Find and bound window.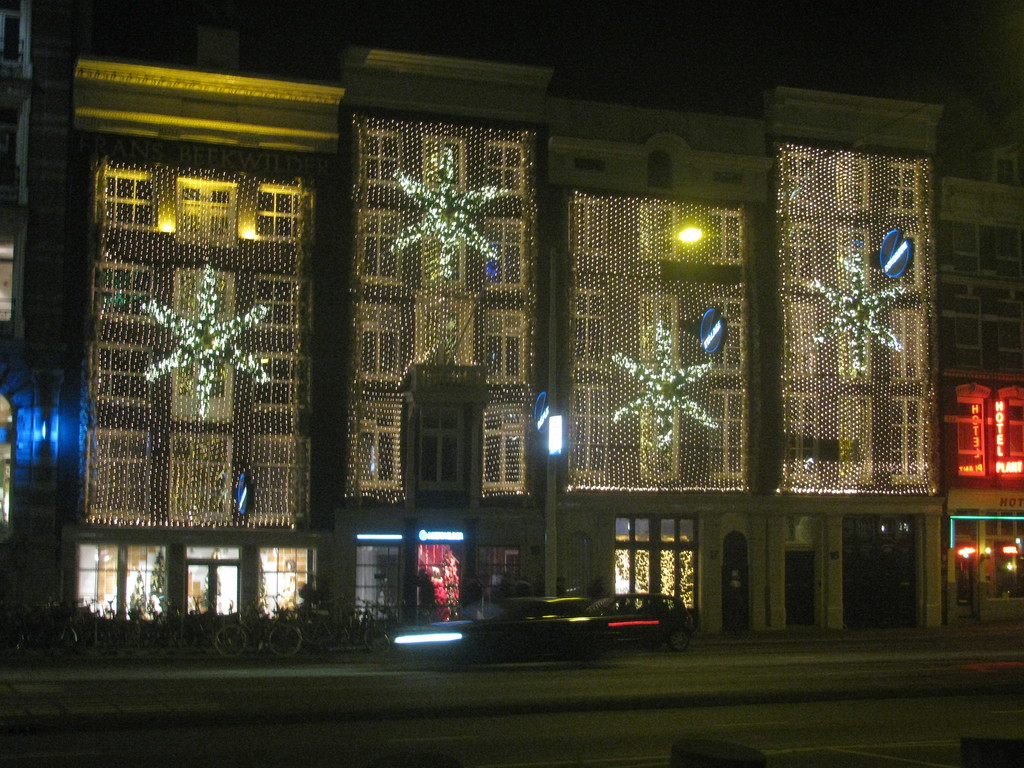
Bound: bbox=[90, 171, 157, 235].
